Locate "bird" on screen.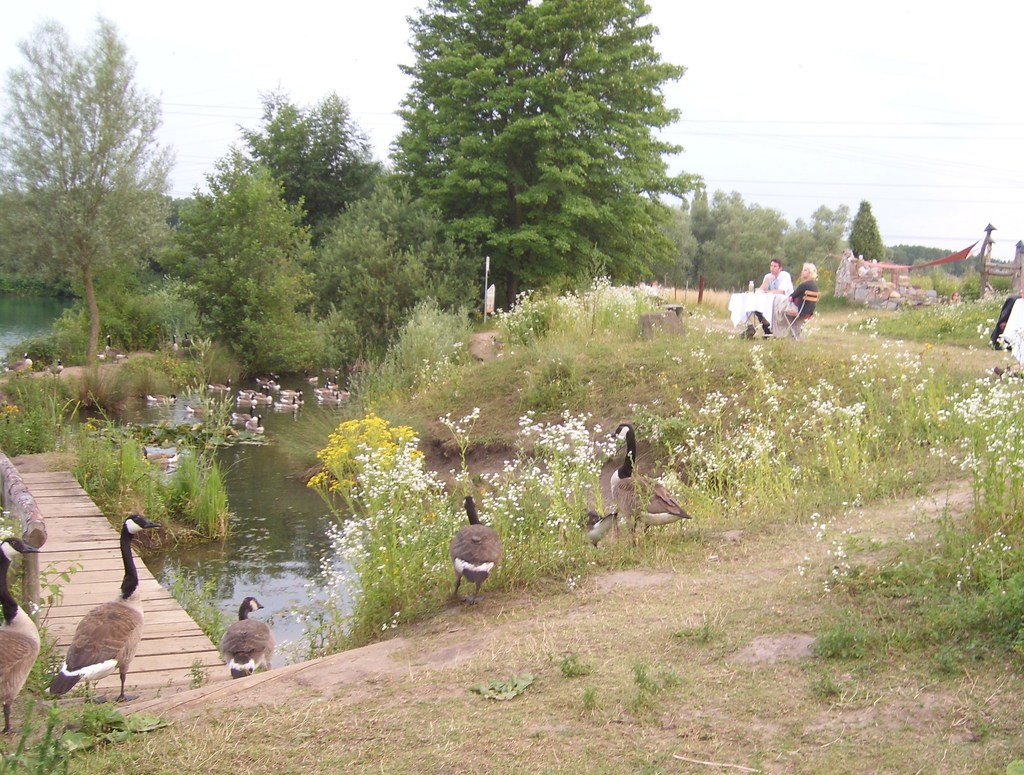
On screen at x1=0 y1=535 x2=46 y2=731.
